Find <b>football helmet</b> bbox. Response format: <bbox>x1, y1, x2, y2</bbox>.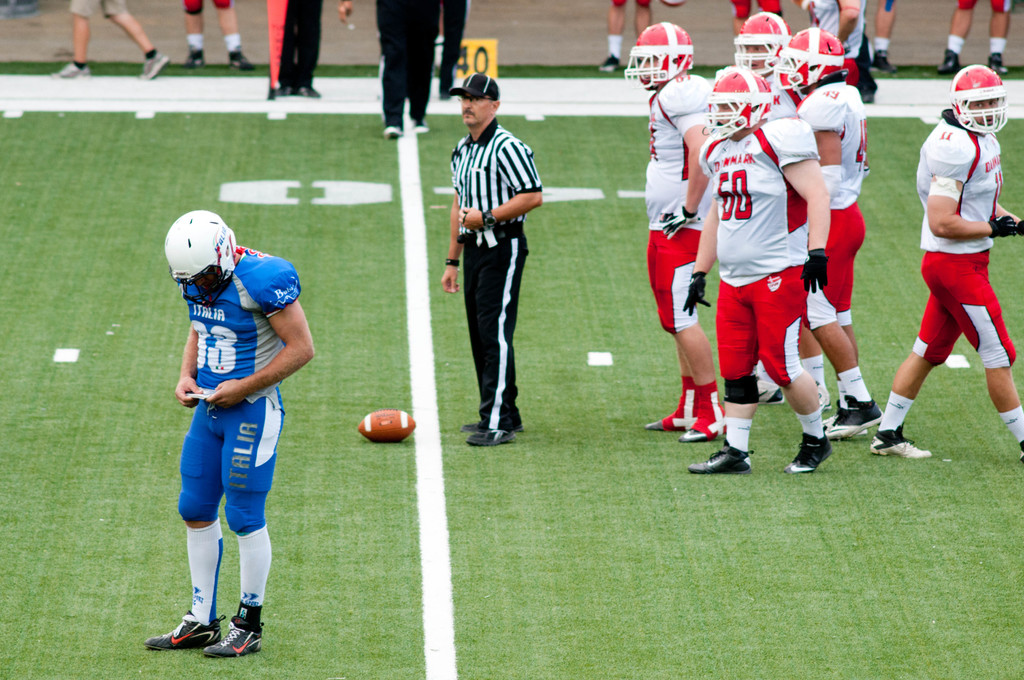
<bbox>739, 9, 789, 66</bbox>.
